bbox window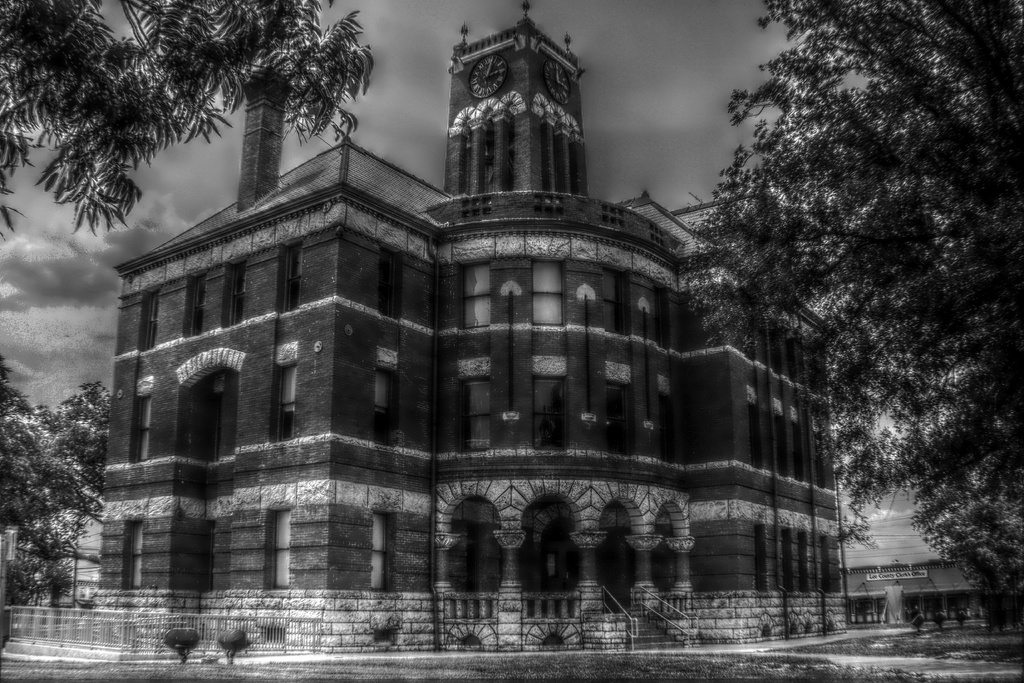
select_region(137, 399, 153, 460)
